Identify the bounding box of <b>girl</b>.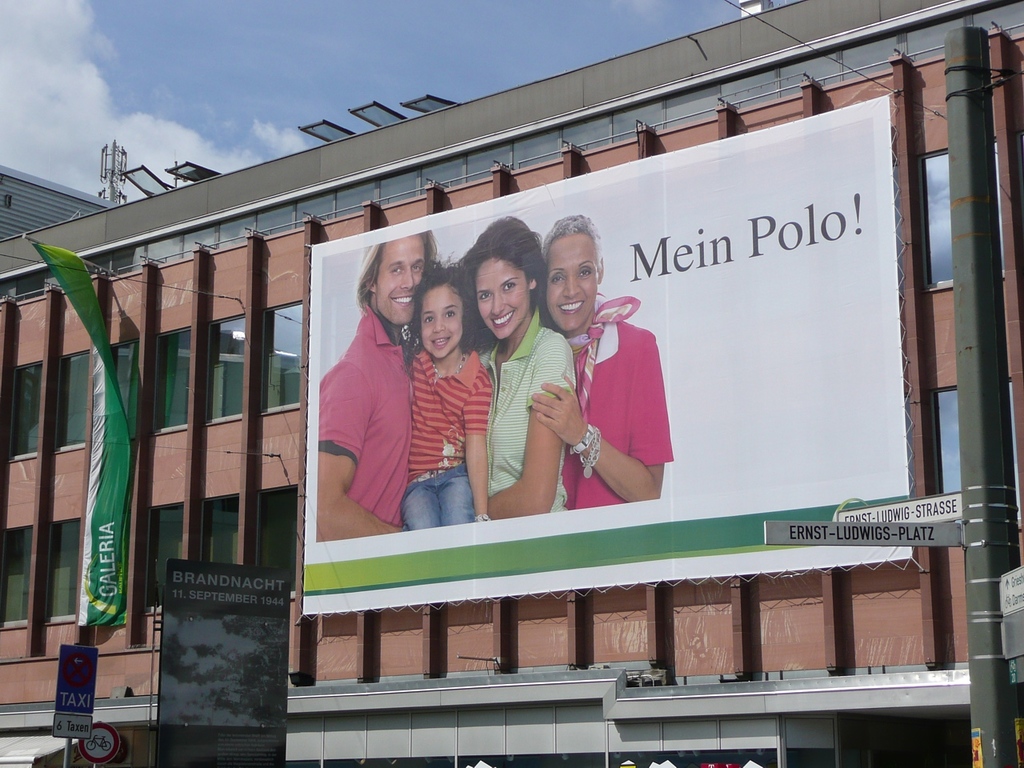
{"left": 398, "top": 250, "right": 492, "bottom": 534}.
